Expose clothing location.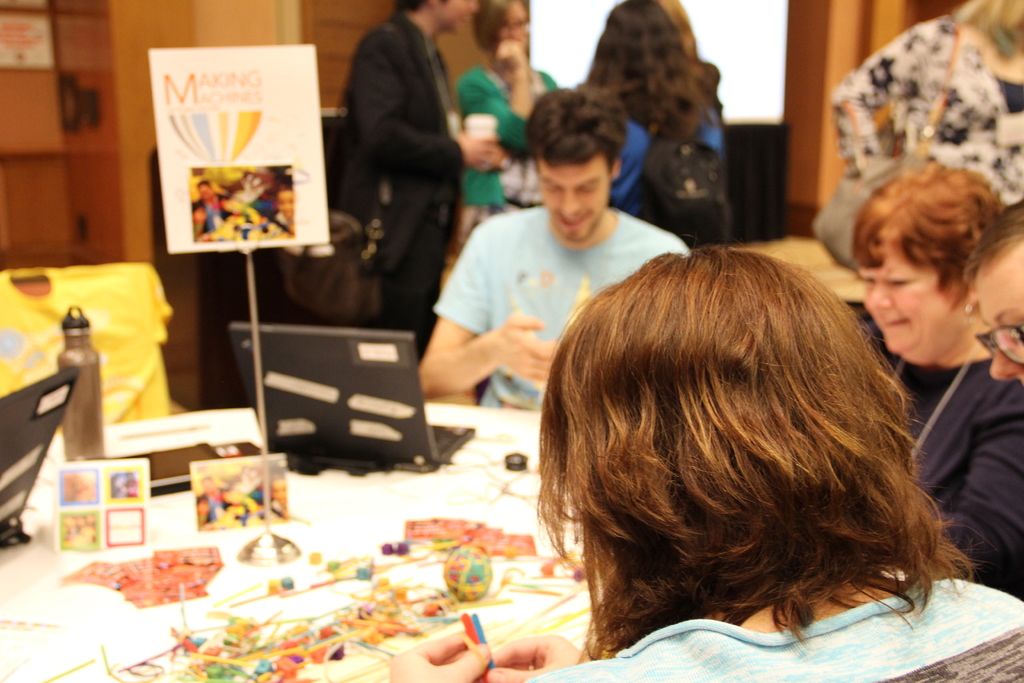
Exposed at left=452, top=64, right=570, bottom=245.
